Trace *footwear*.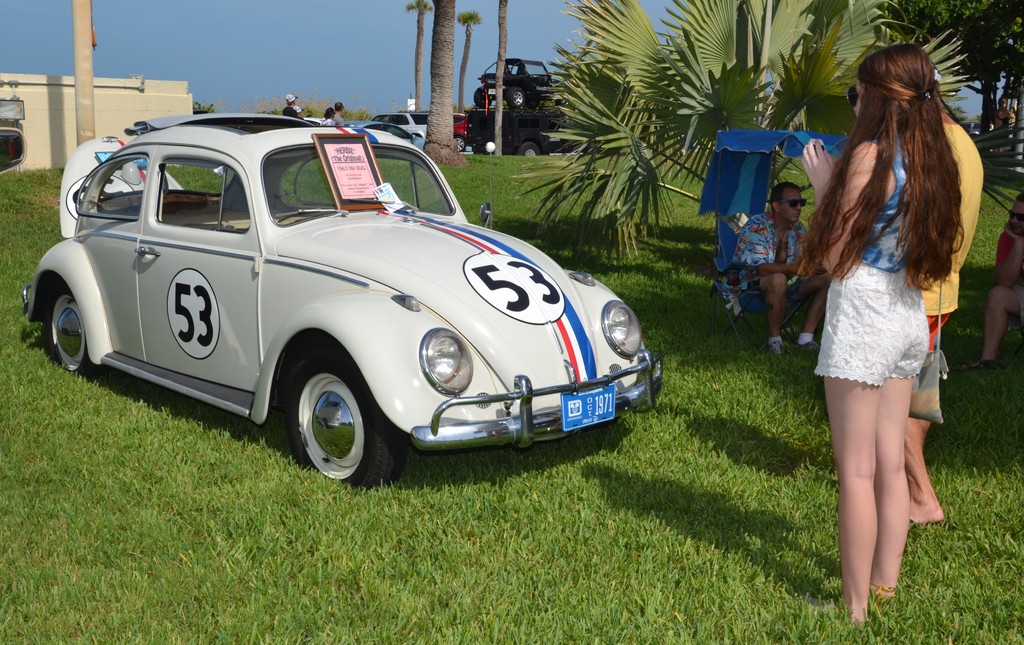
Traced to select_region(769, 338, 782, 359).
